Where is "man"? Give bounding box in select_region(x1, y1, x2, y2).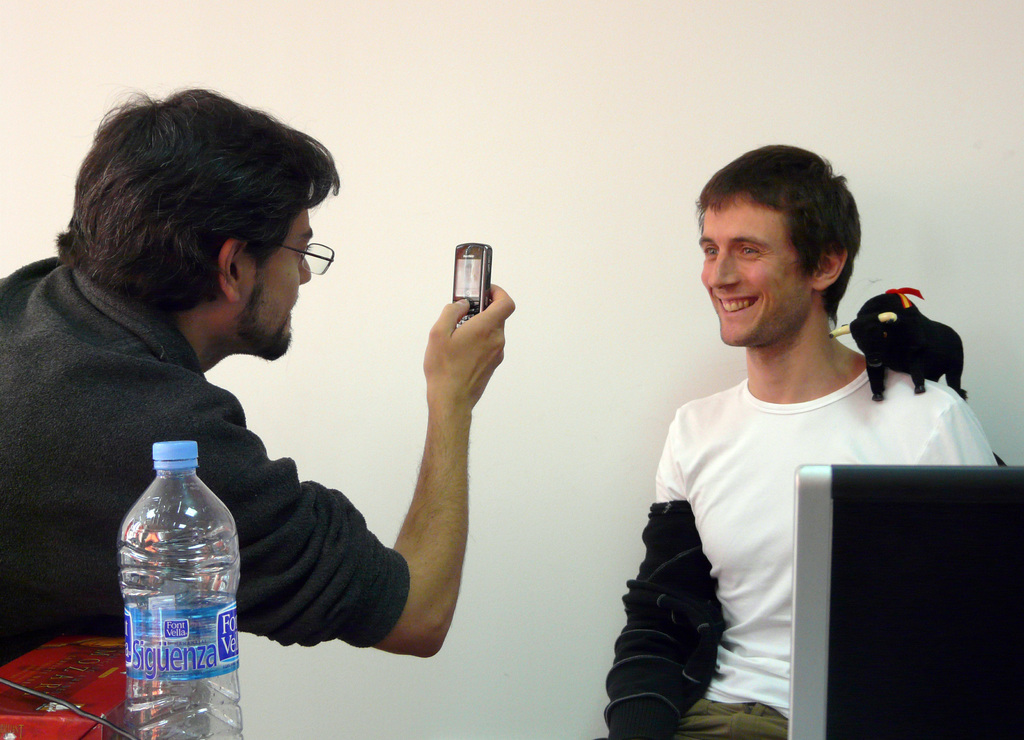
select_region(0, 94, 515, 675).
